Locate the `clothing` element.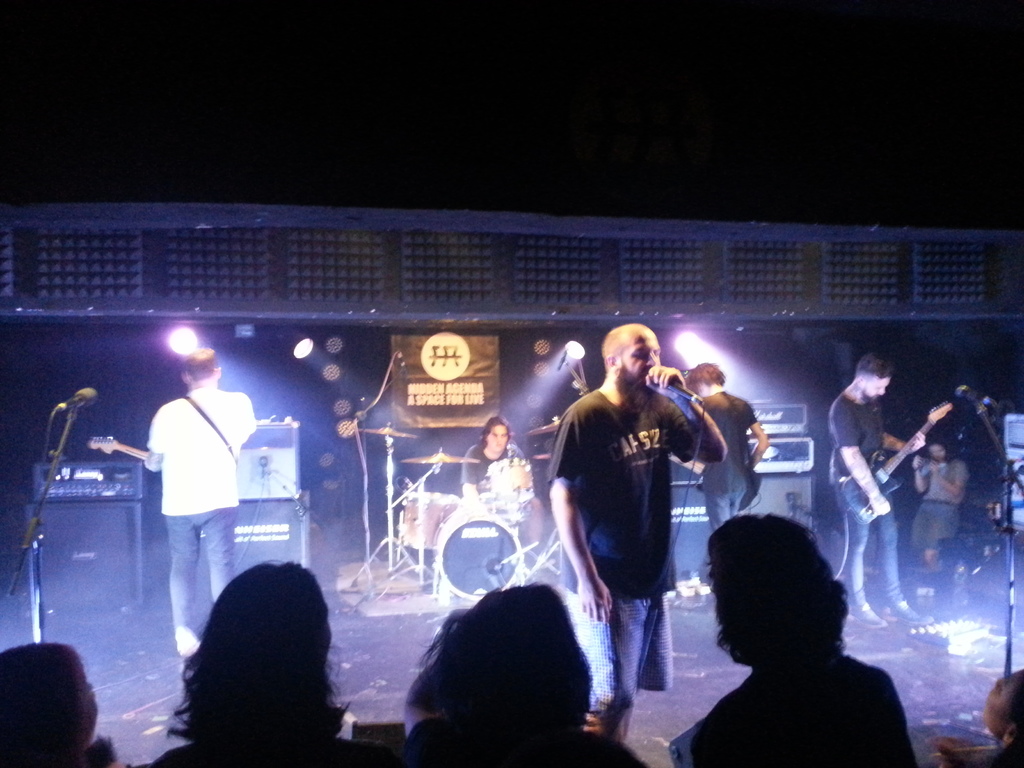
Element bbox: <region>674, 647, 922, 767</region>.
